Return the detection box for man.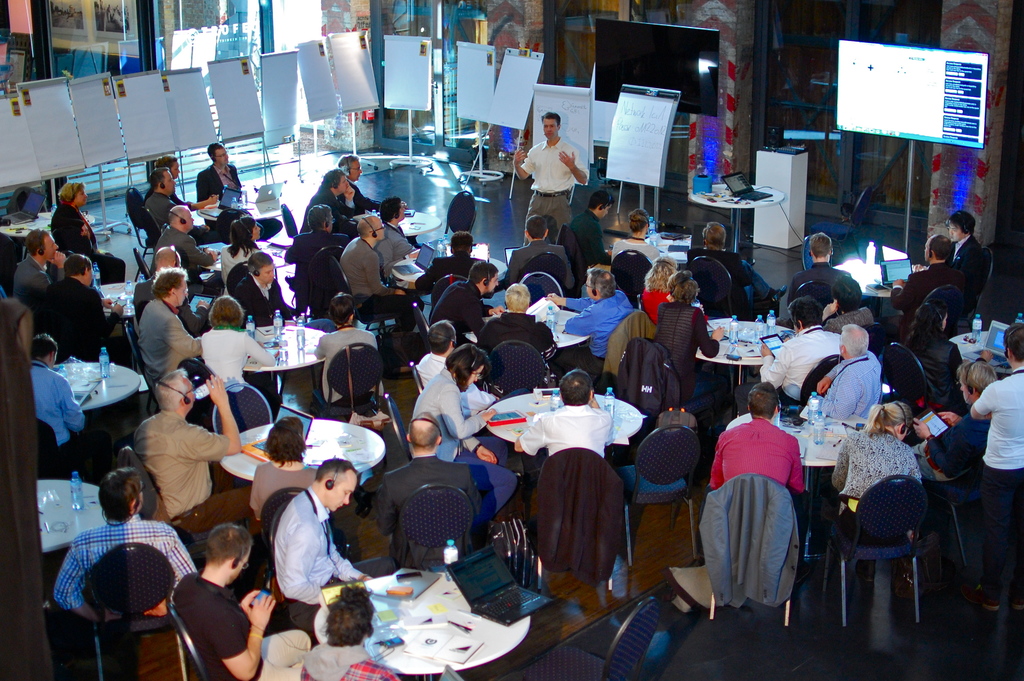
970, 322, 1023, 611.
